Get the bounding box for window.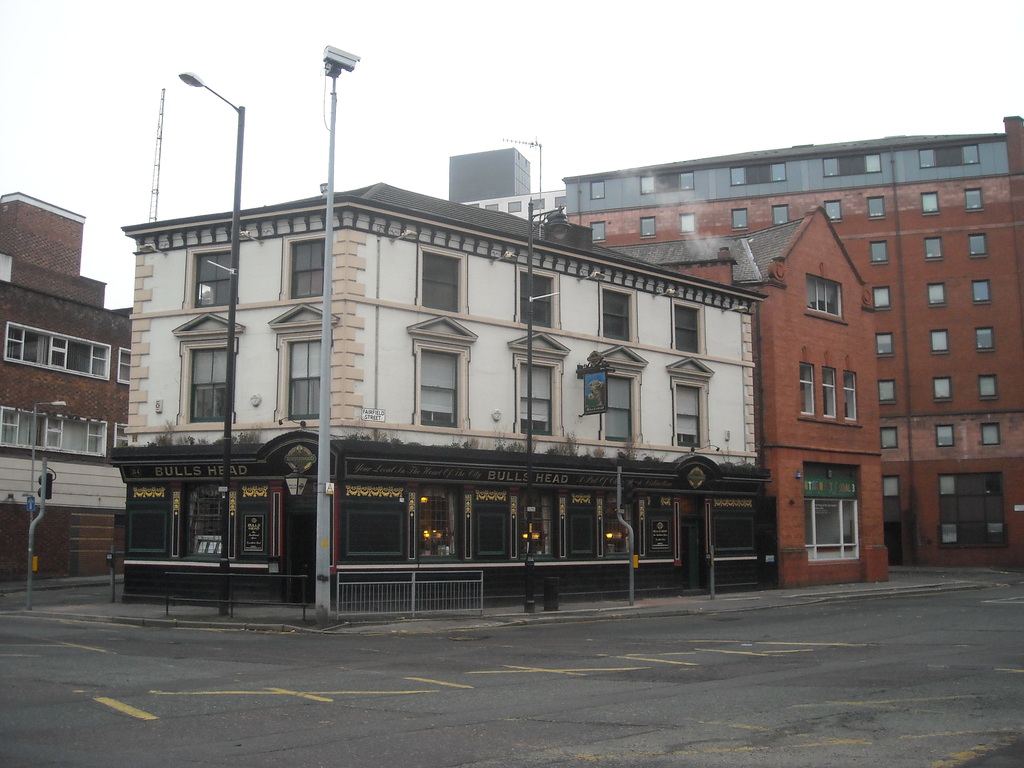
{"left": 868, "top": 195, "right": 884, "bottom": 218}.
